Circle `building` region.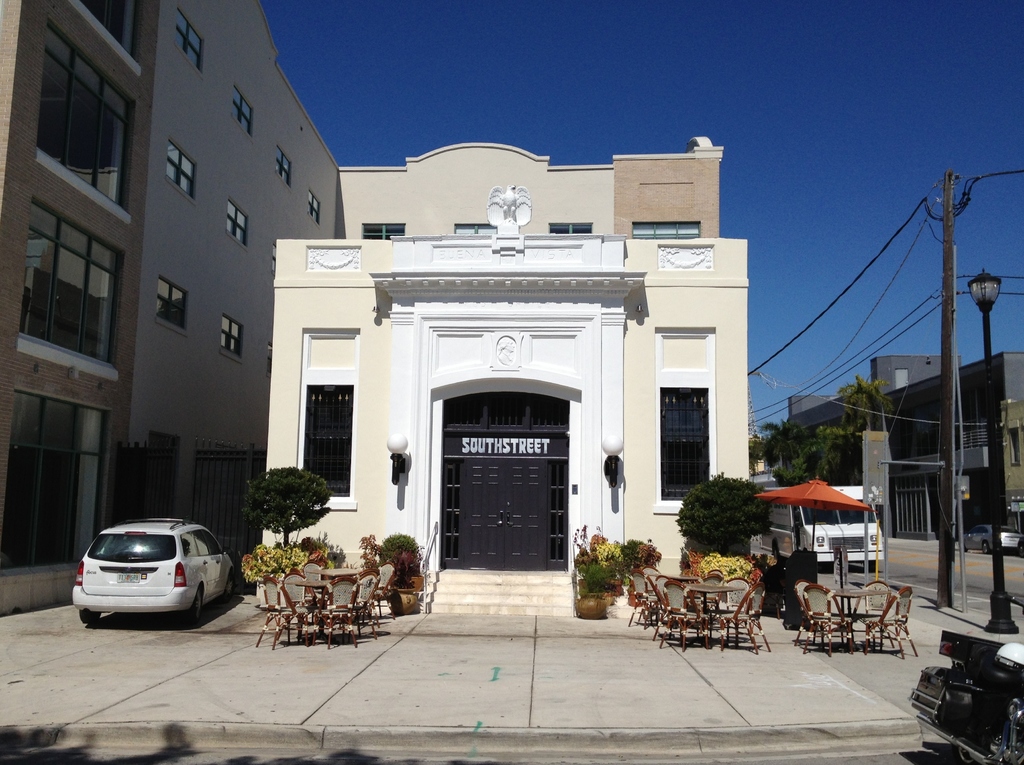
Region: bbox(259, 137, 751, 616).
